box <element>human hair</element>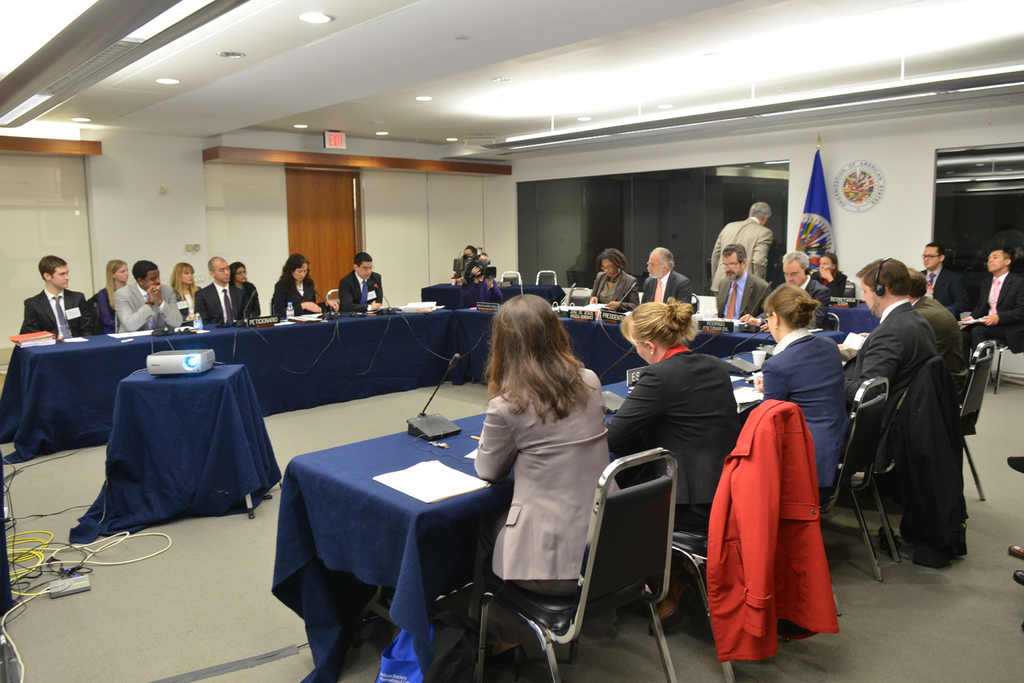
detection(616, 300, 697, 345)
